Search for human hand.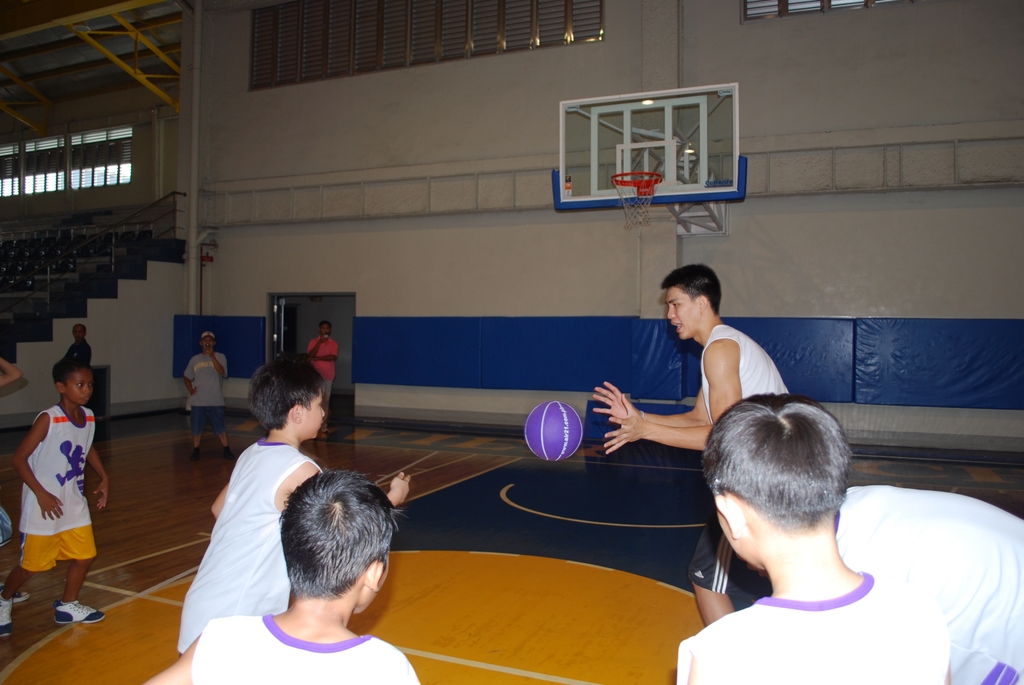
Found at [190,387,198,399].
